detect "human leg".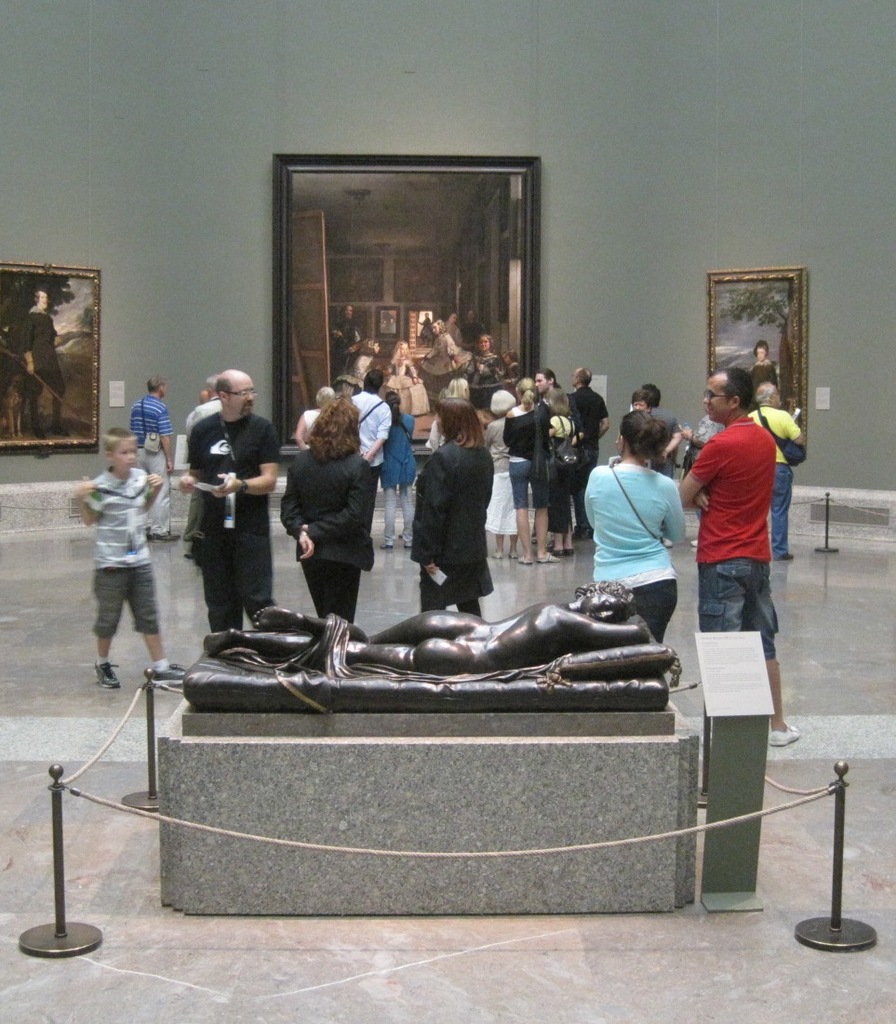
Detected at region(537, 463, 561, 561).
